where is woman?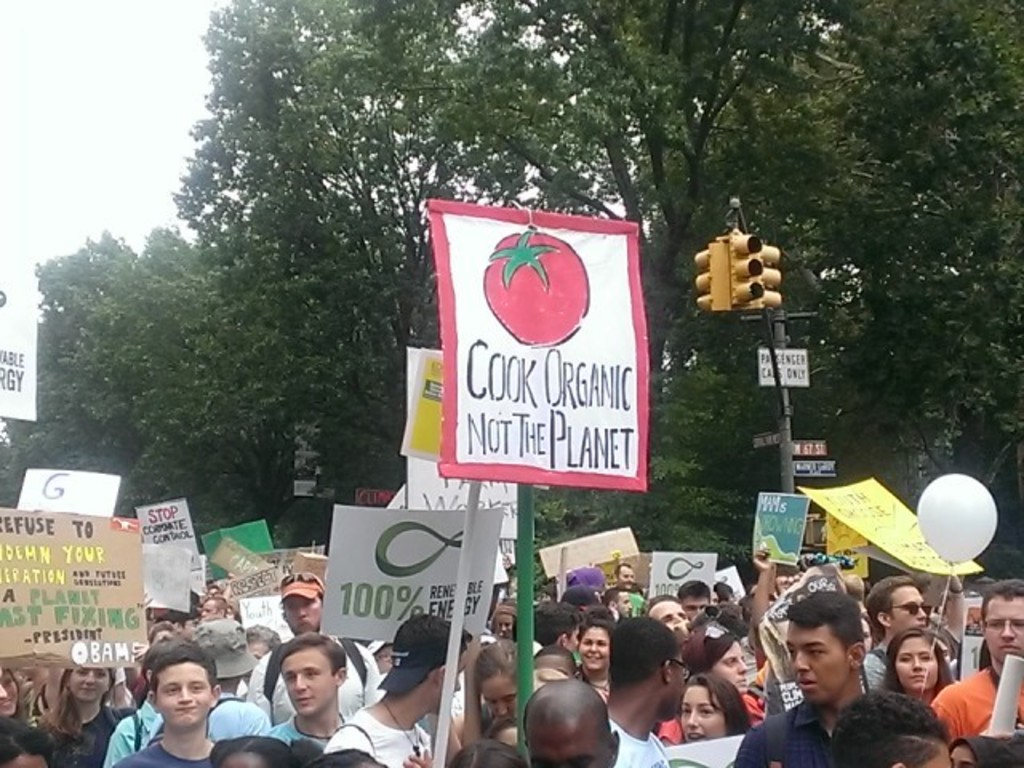
Rect(882, 626, 955, 702).
